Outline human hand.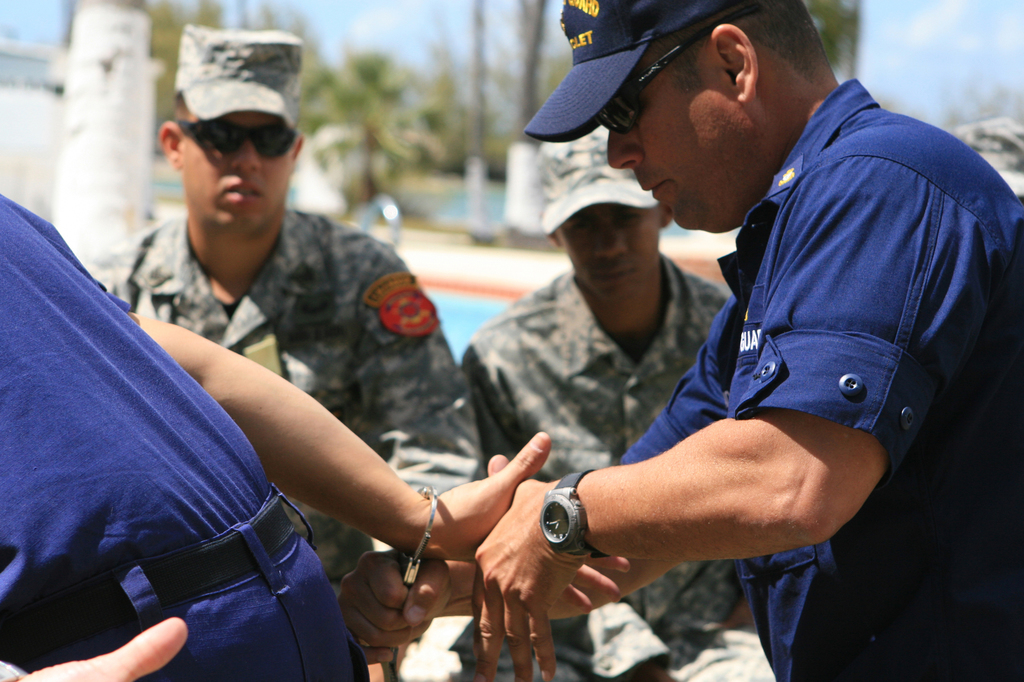
Outline: 468:446:588:681.
